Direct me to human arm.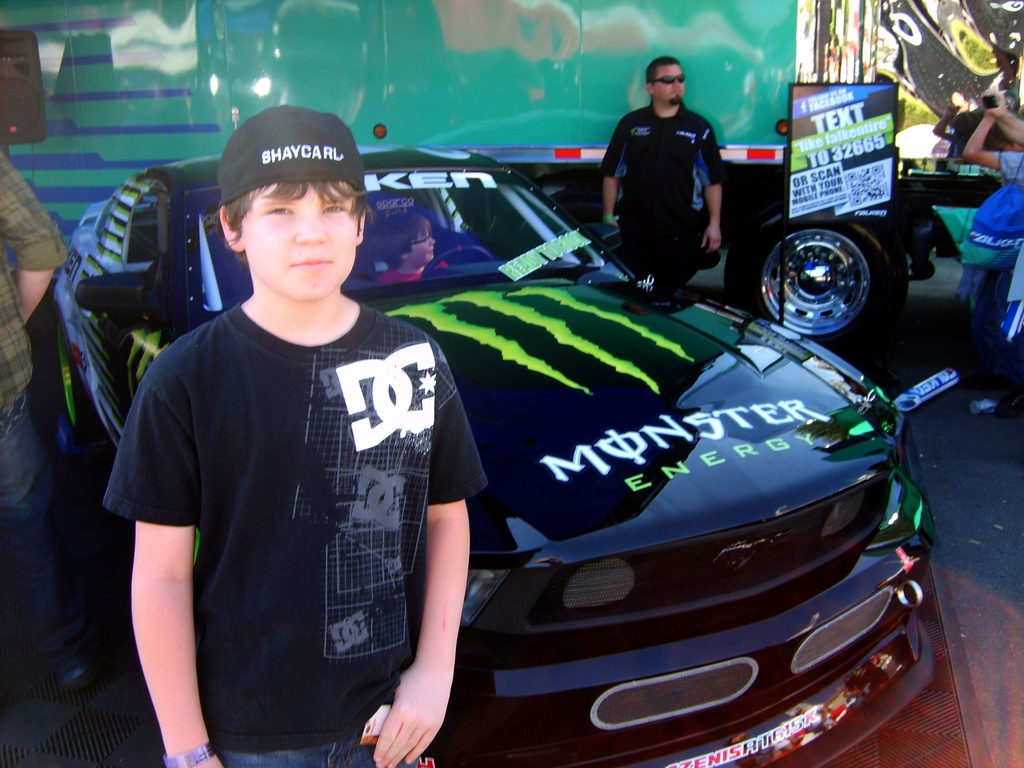
Direction: (x1=376, y1=346, x2=483, y2=767).
